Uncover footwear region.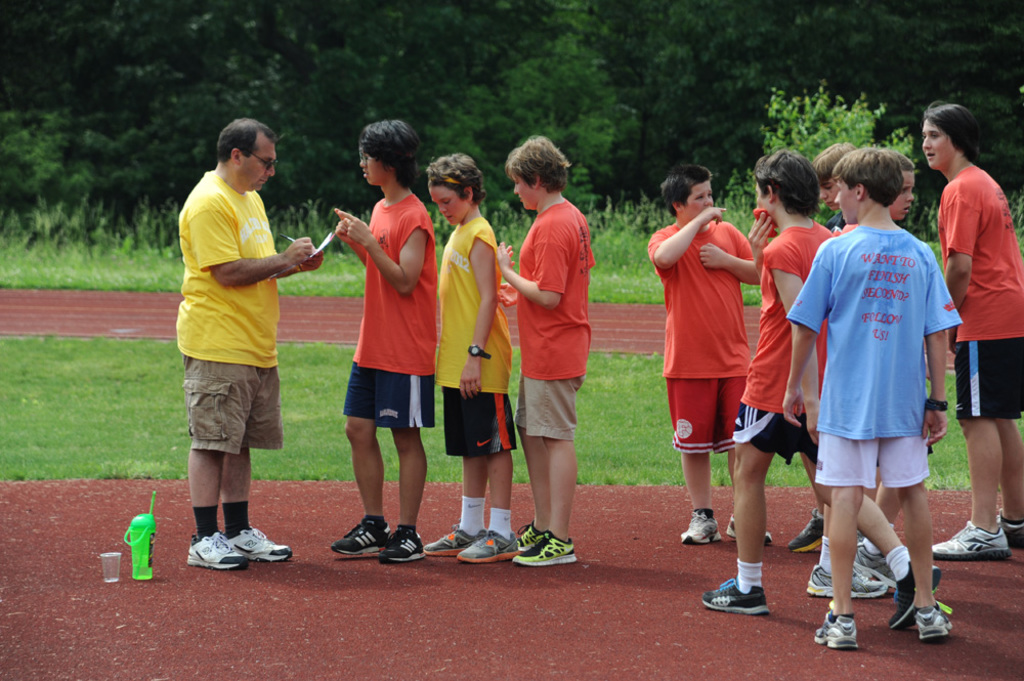
Uncovered: 383/533/427/561.
